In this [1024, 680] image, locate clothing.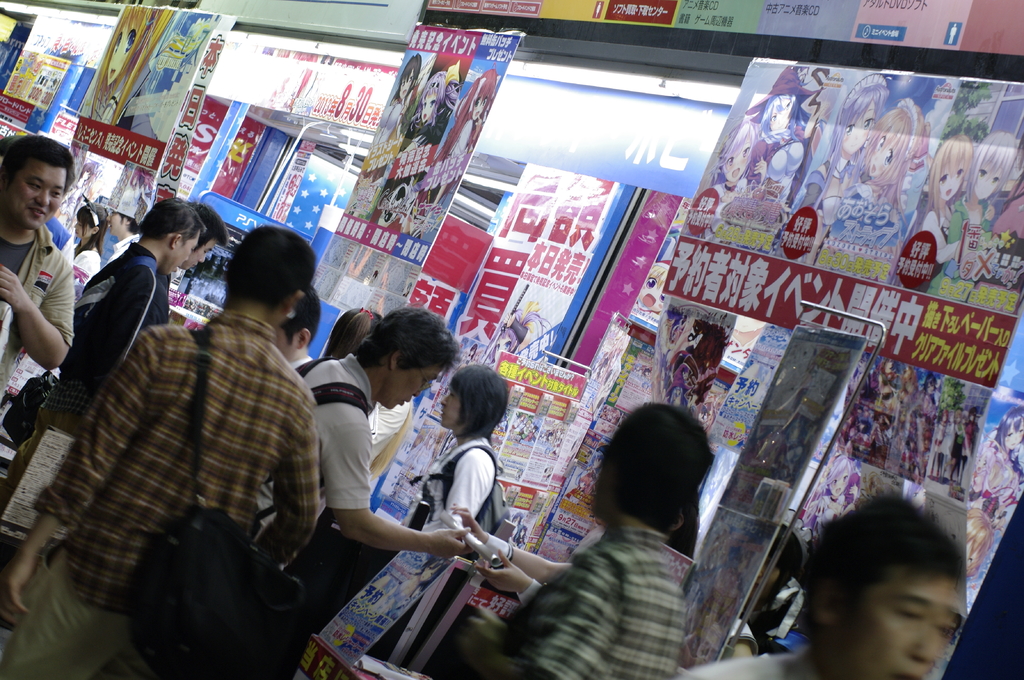
Bounding box: Rect(512, 417, 522, 429).
